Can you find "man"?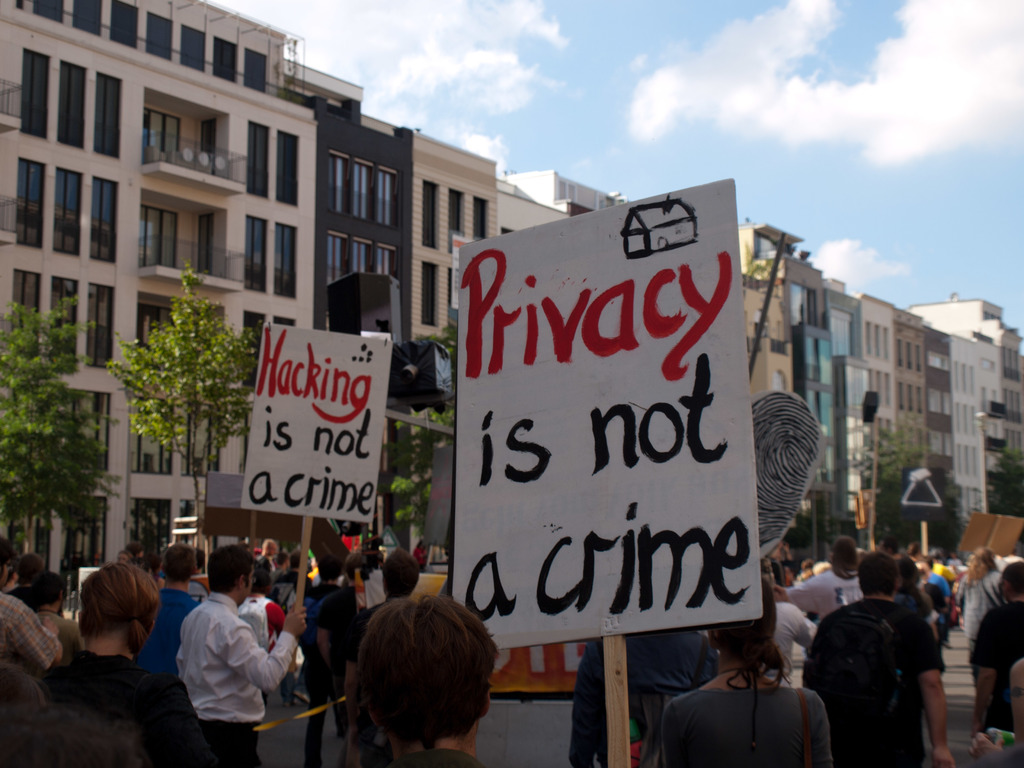
Yes, bounding box: 253 534 285 582.
